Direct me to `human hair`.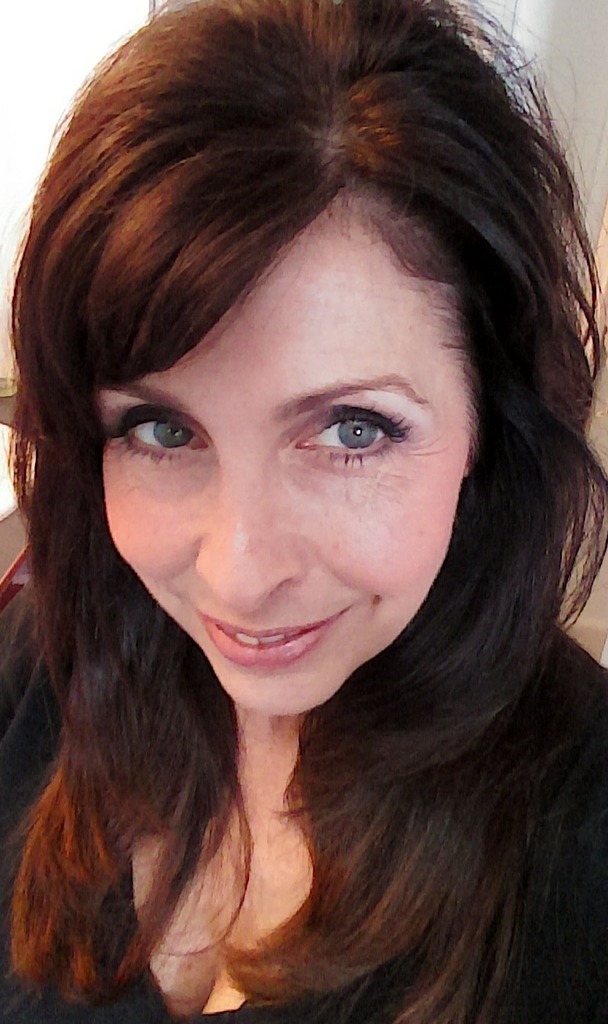
Direction: region(0, 0, 607, 1023).
